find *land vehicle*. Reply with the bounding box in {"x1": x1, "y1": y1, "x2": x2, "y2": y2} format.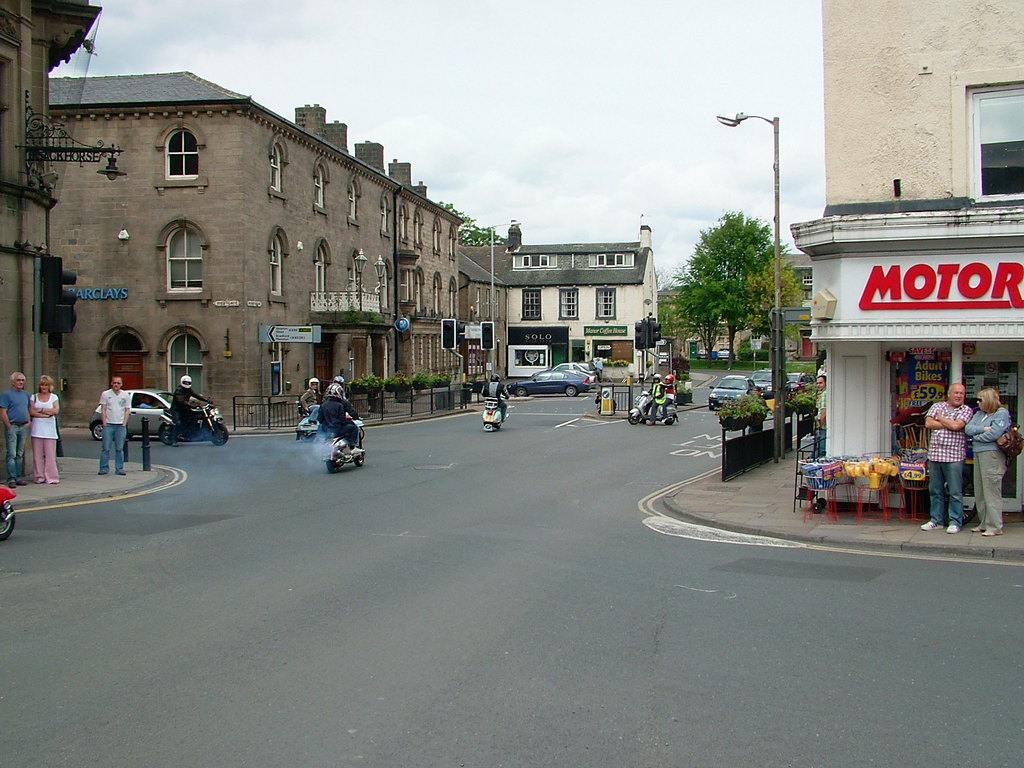
{"x1": 657, "y1": 352, "x2": 664, "y2": 364}.
